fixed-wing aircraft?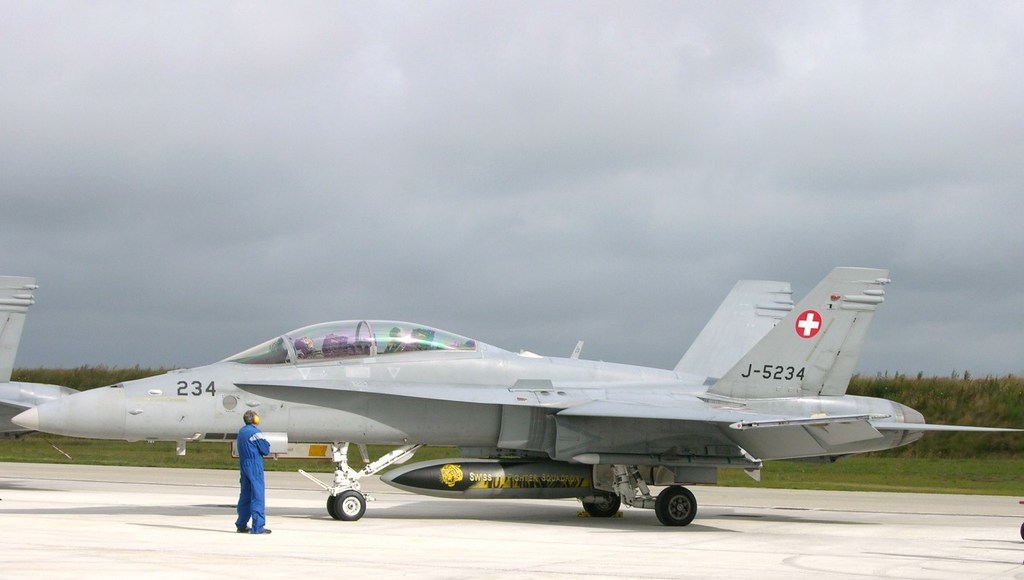
(0, 278, 83, 439)
